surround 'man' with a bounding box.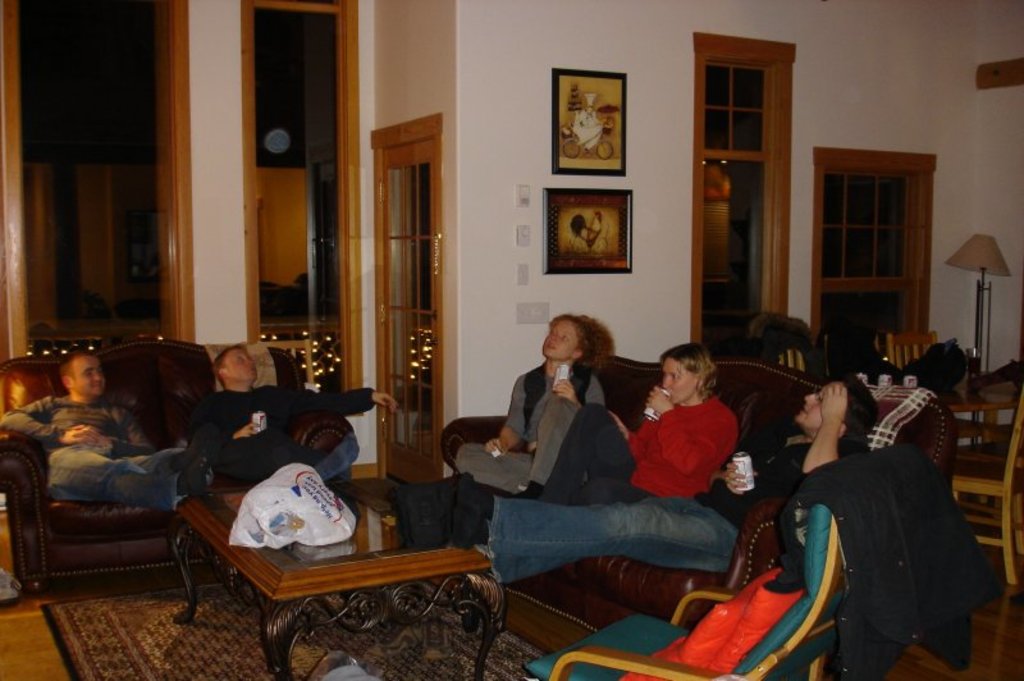
393:373:879:588.
